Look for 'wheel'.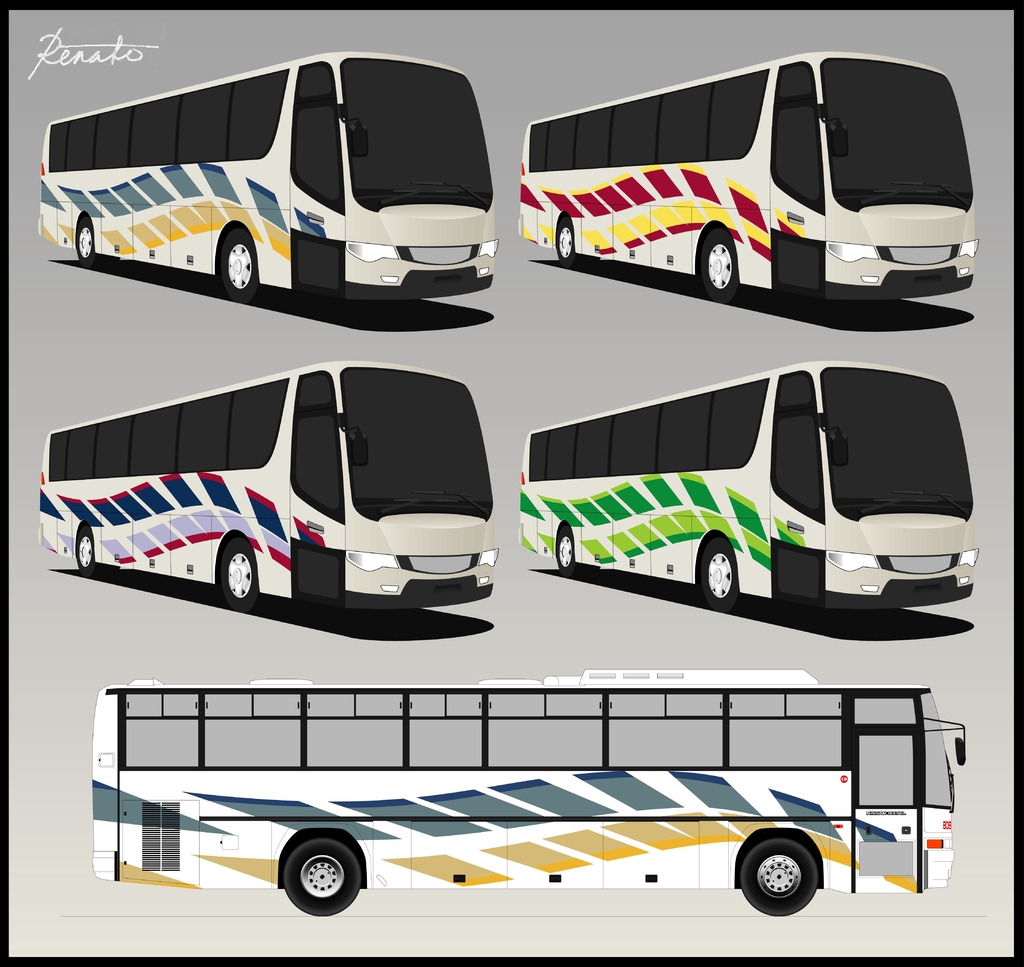
Found: 282 840 368 918.
